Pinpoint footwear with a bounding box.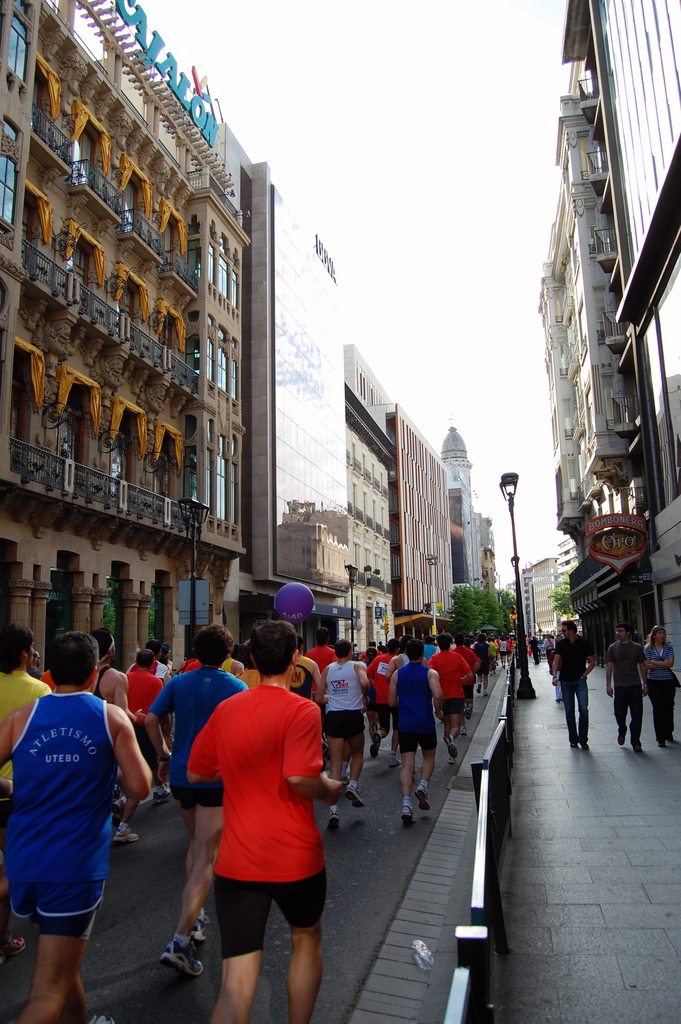
left=409, top=764, right=414, bottom=774.
